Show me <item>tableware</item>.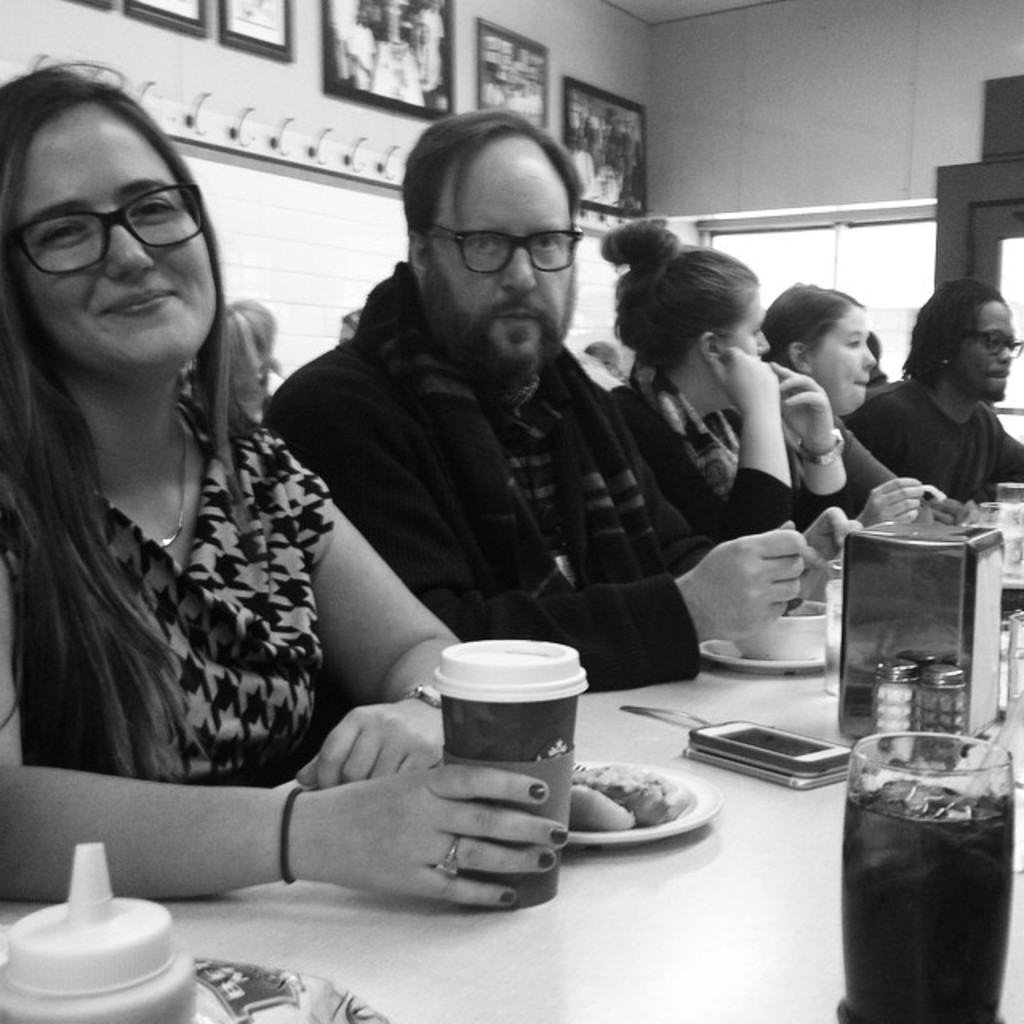
<item>tableware</item> is here: BBox(582, 766, 717, 866).
